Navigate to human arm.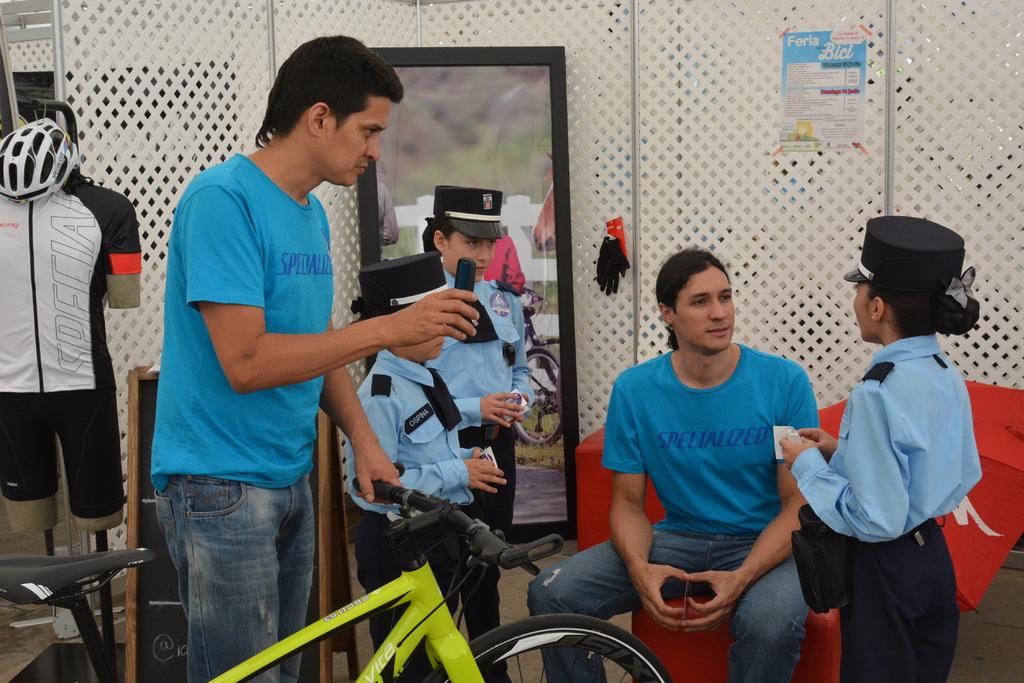
Navigation target: select_region(795, 424, 840, 467).
